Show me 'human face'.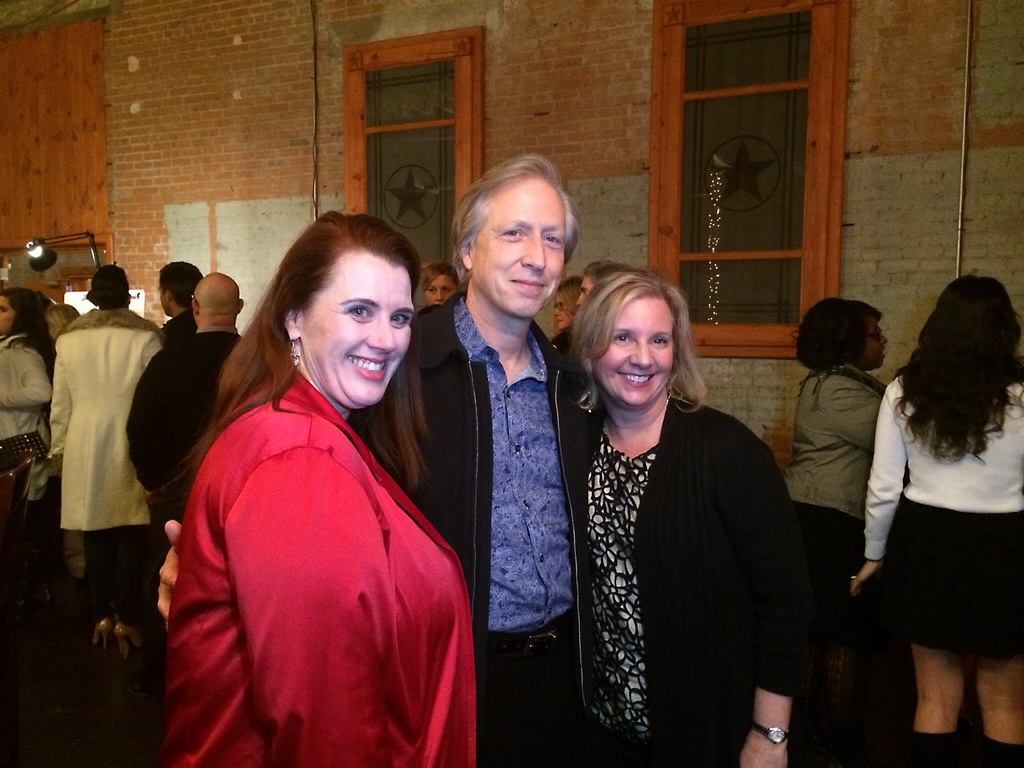
'human face' is here: box=[424, 273, 451, 307].
